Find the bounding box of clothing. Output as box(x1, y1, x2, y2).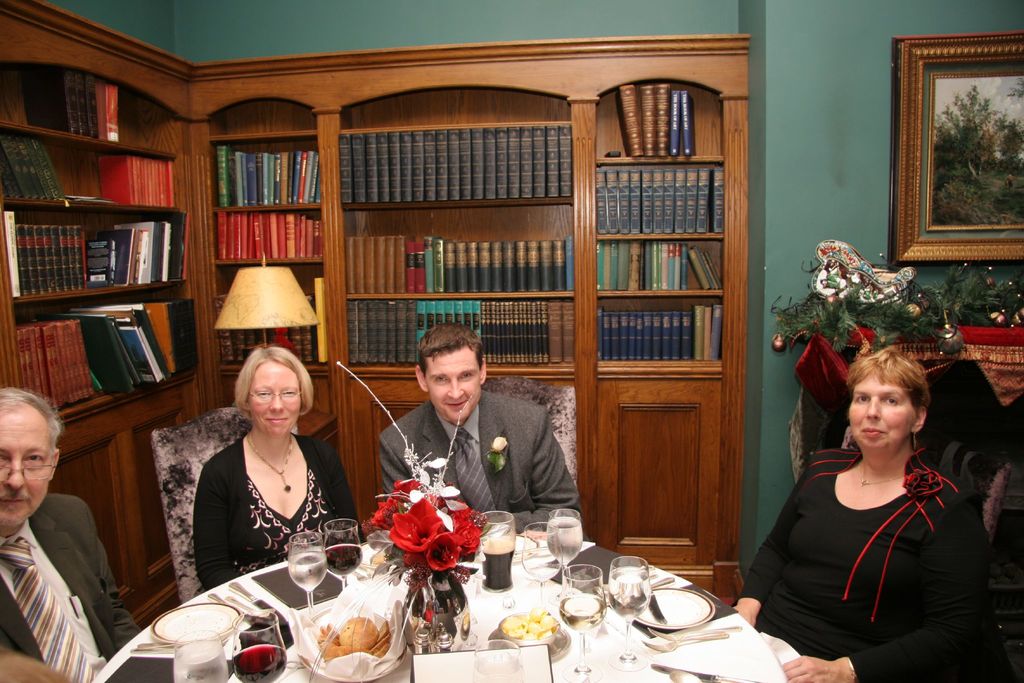
box(0, 490, 141, 682).
